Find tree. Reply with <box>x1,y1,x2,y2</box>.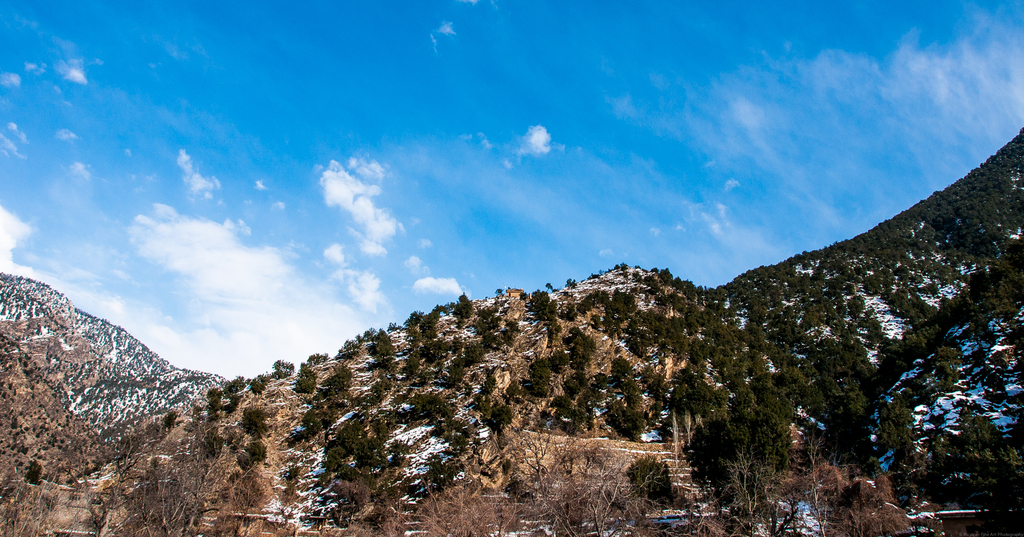
<box>495,288,503,299</box>.
